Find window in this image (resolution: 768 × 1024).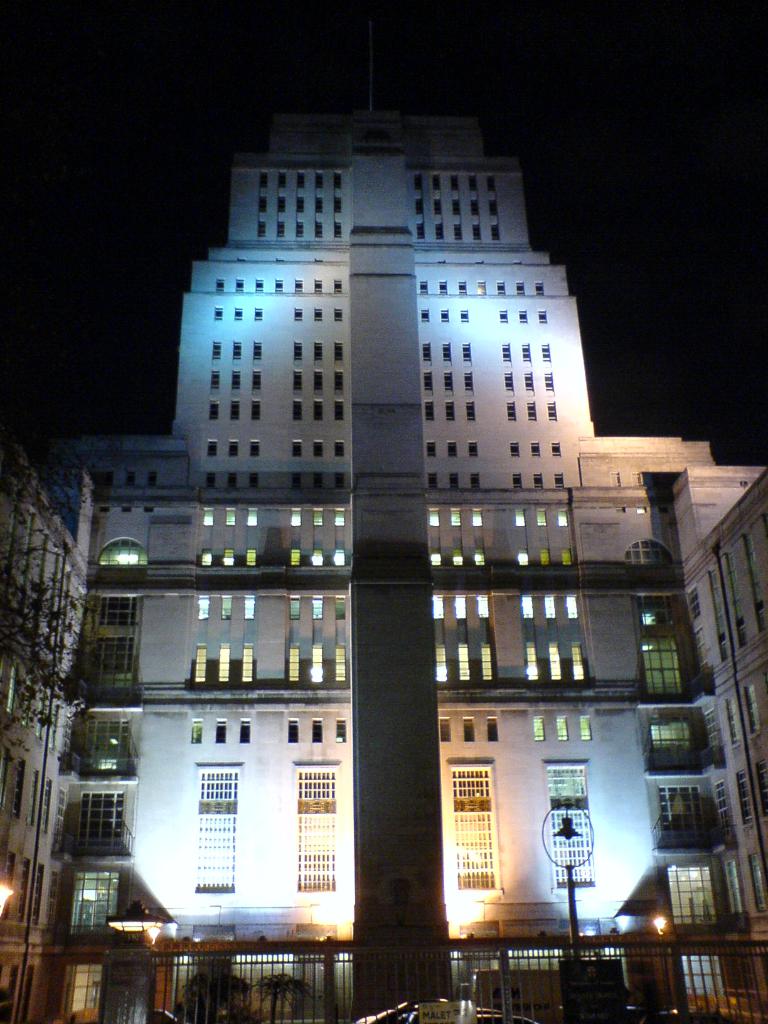
detection(246, 547, 260, 568).
